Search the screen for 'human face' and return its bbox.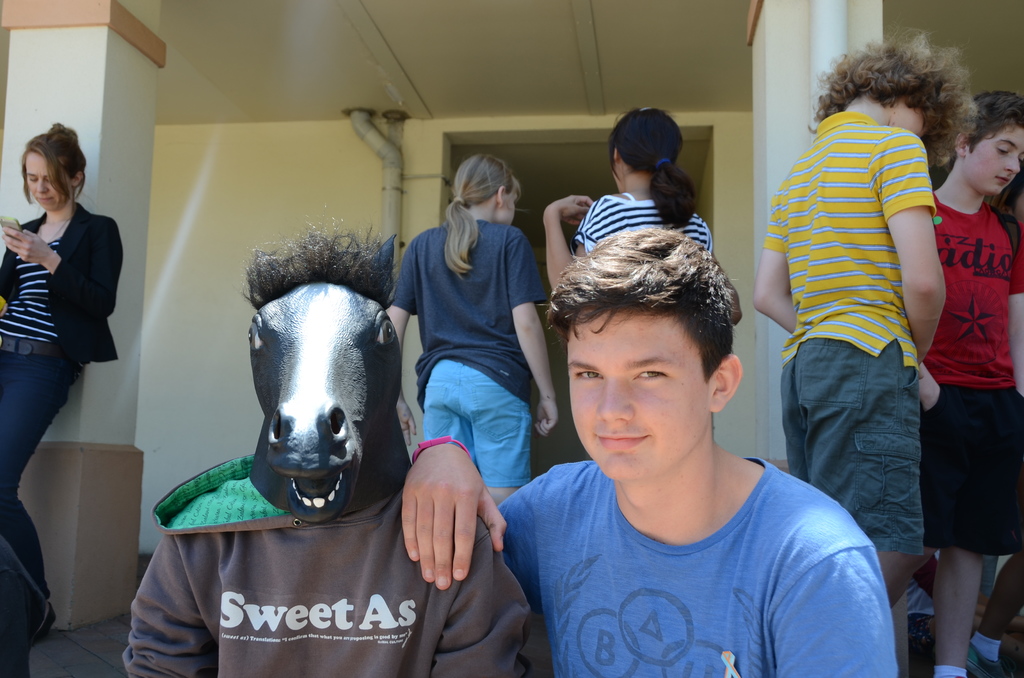
Found: l=25, t=151, r=68, b=213.
